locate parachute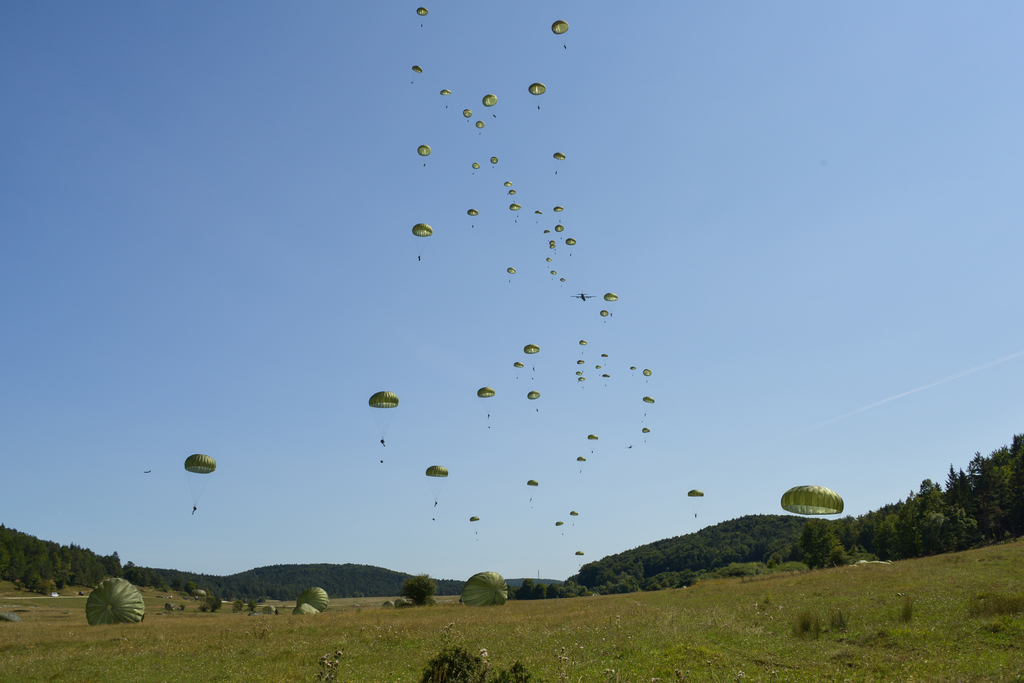
{"x1": 566, "y1": 508, "x2": 577, "y2": 523}
